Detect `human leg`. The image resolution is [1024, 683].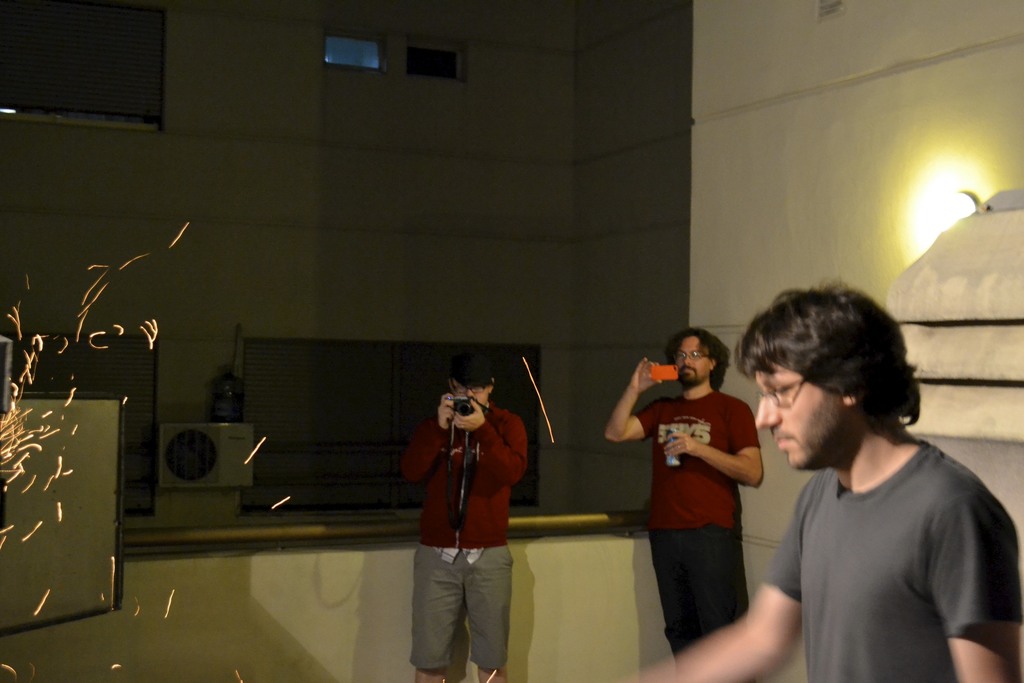
<bbox>707, 496, 750, 630</bbox>.
